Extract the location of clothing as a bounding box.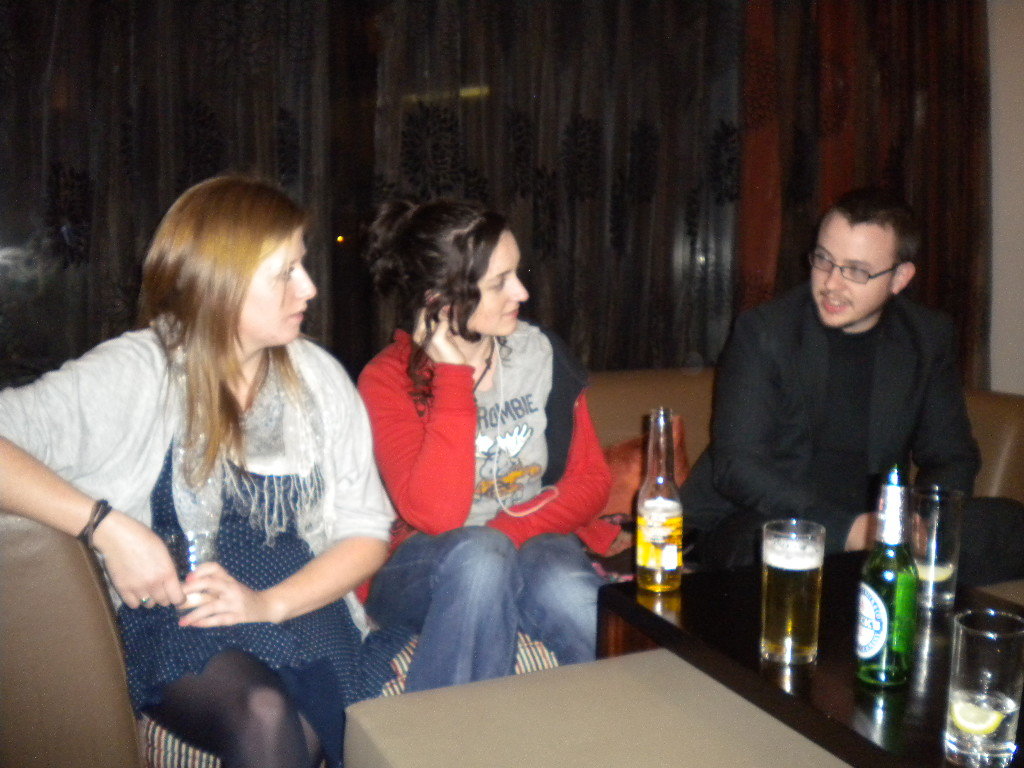
0 316 391 707.
